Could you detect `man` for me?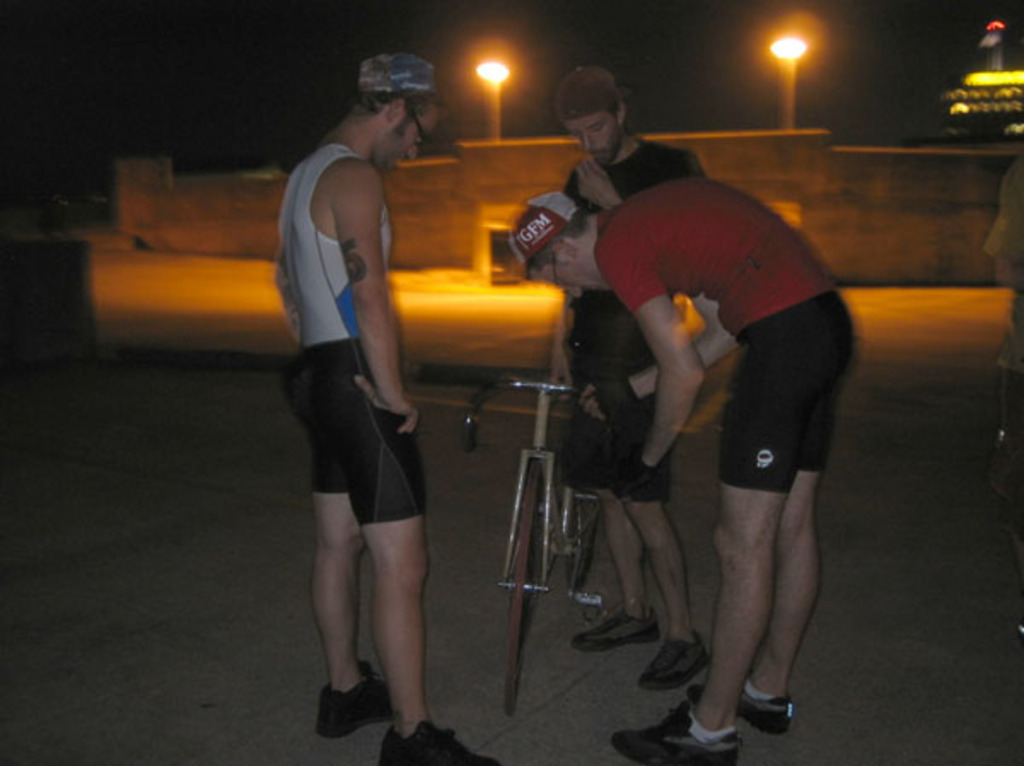
Detection result: (left=256, top=49, right=505, bottom=764).
